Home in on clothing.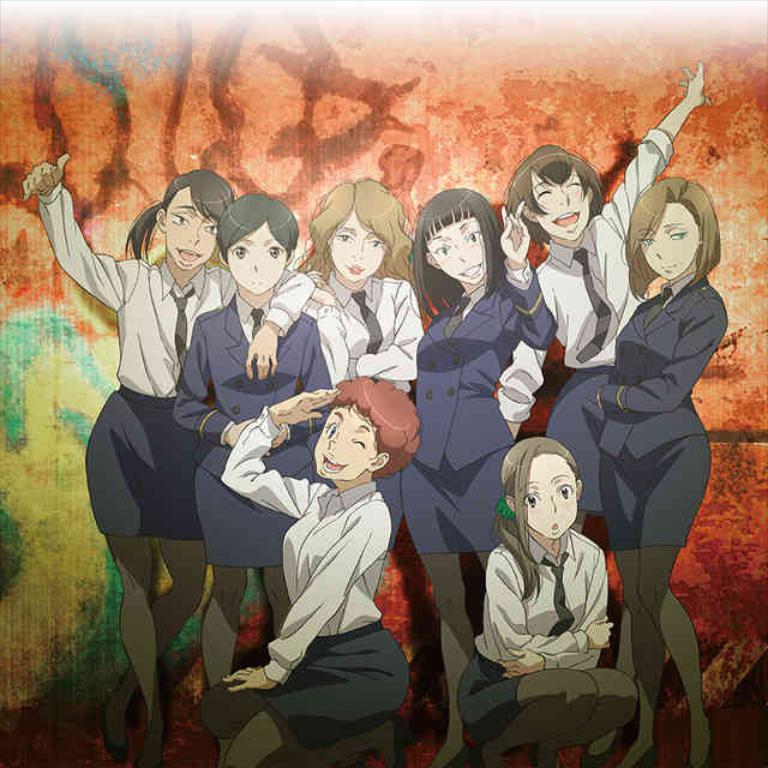
Homed in at {"x1": 400, "y1": 254, "x2": 522, "y2": 556}.
